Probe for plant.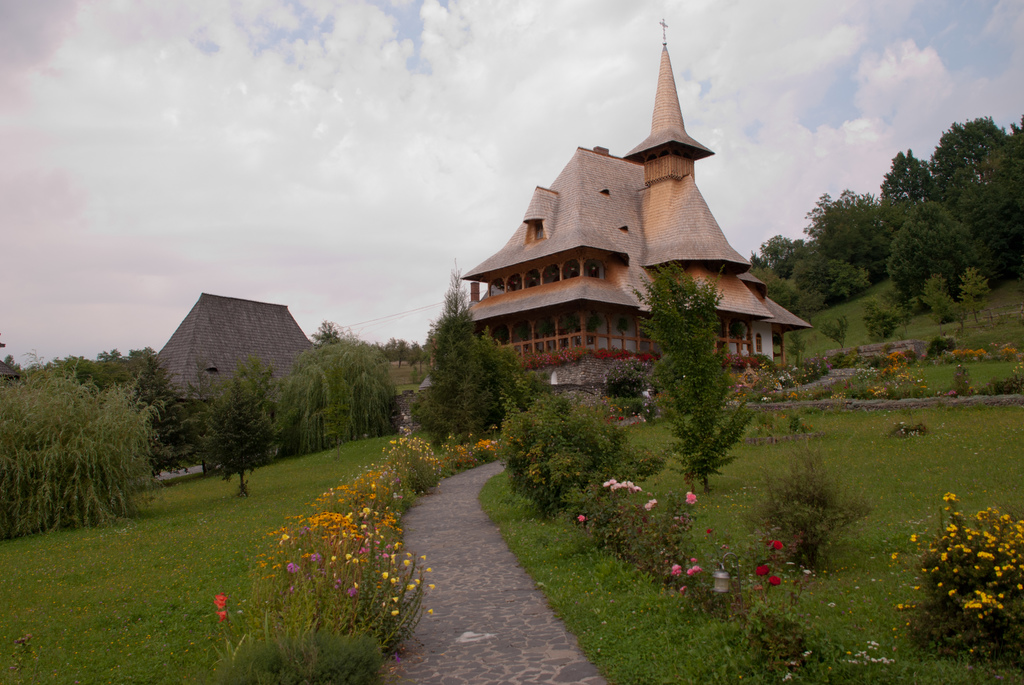
Probe result: [852, 343, 875, 370].
